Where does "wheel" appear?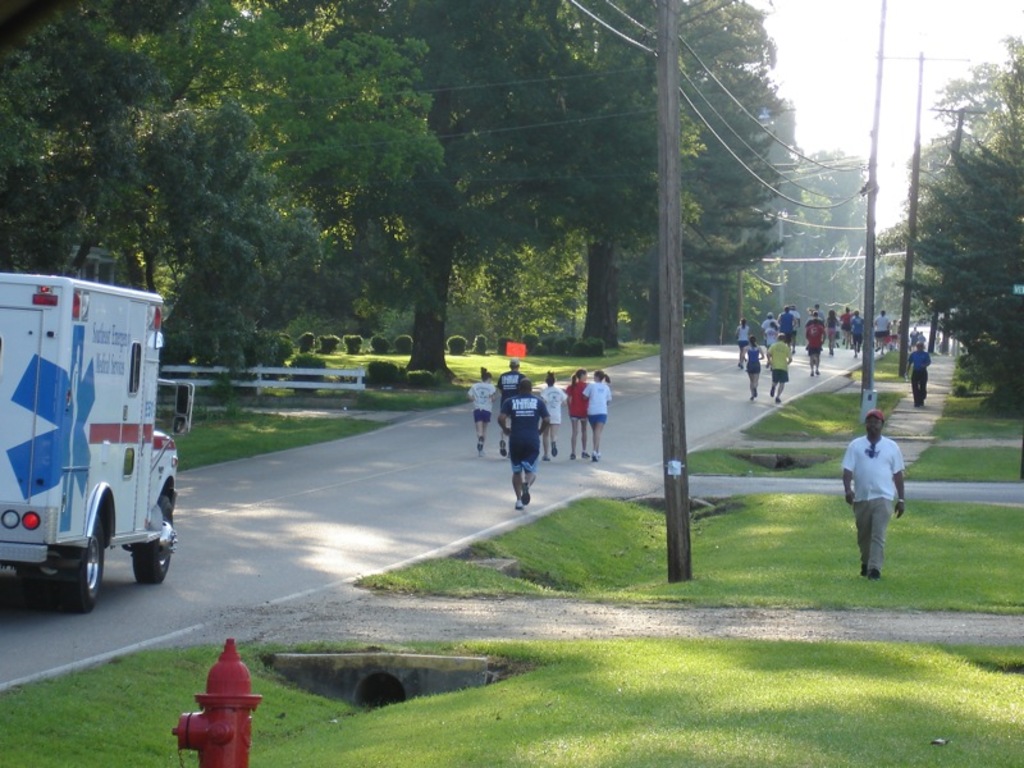
Appears at rect(49, 525, 104, 612).
